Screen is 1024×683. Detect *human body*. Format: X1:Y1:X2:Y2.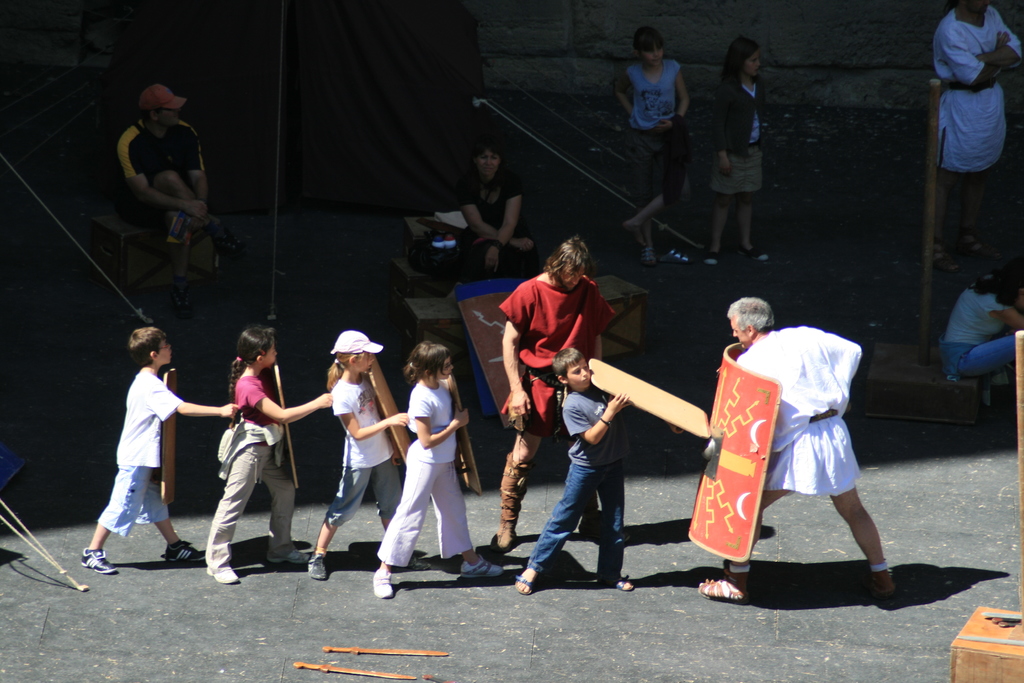
942:265:1023:404.
